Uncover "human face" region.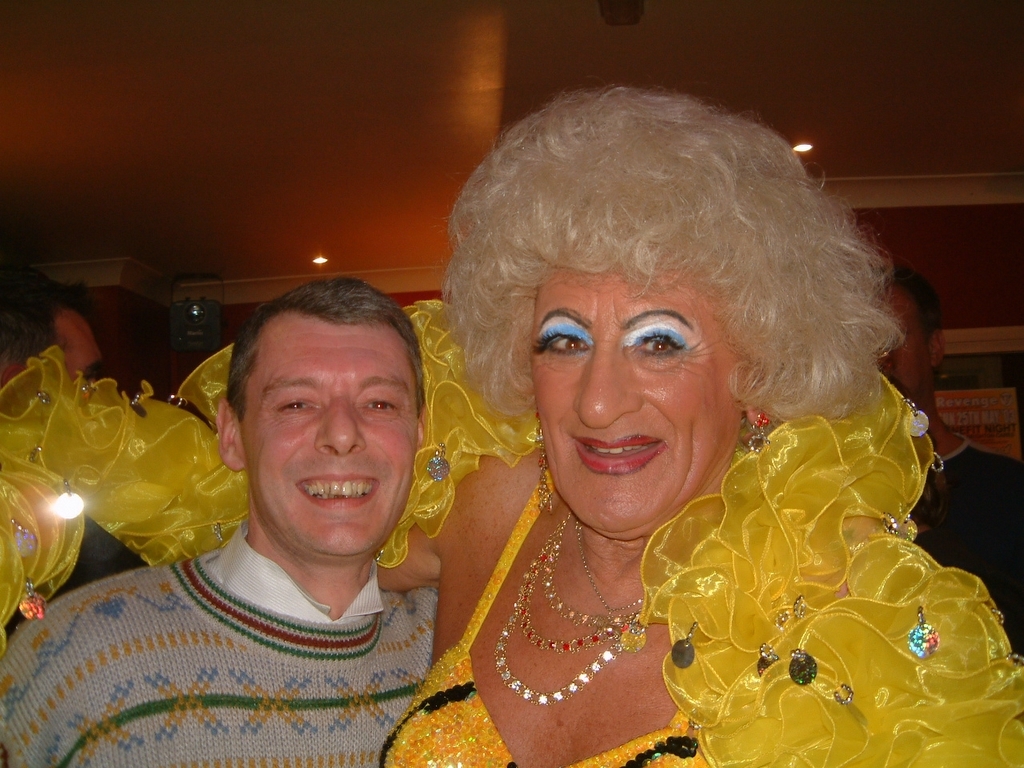
Uncovered: (x1=238, y1=324, x2=420, y2=569).
